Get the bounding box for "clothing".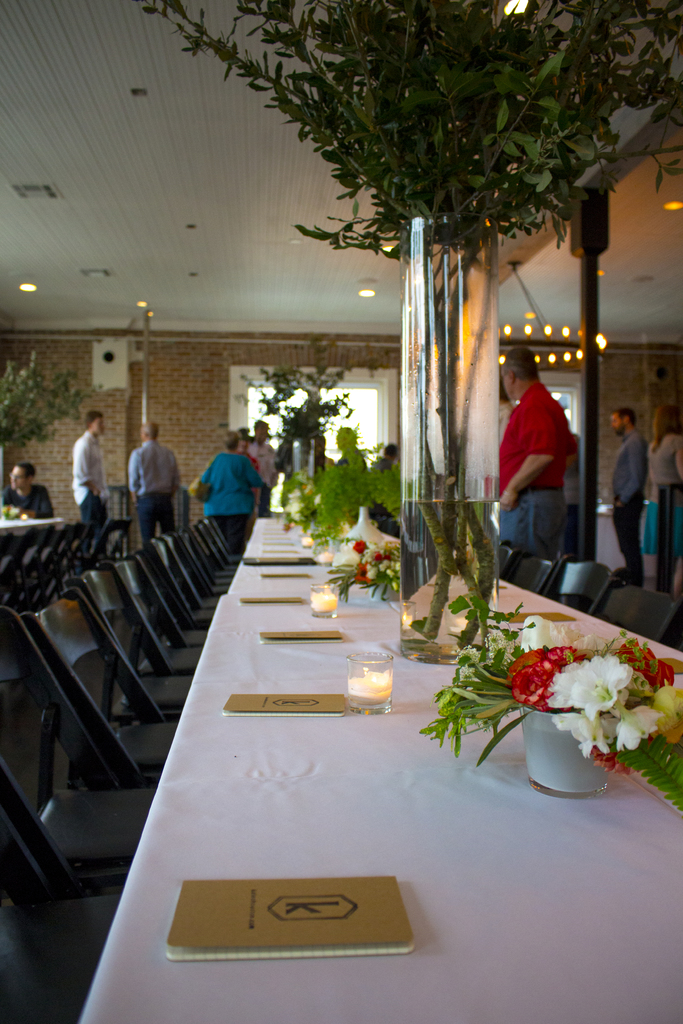
detection(69, 429, 110, 533).
